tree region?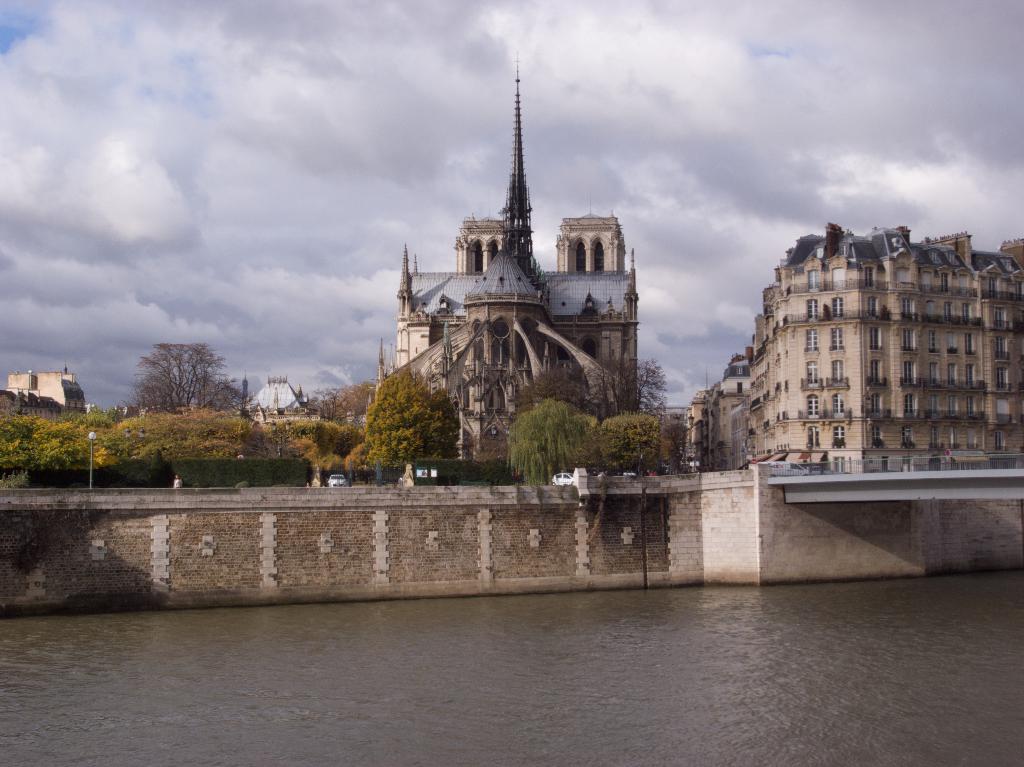
box=[515, 369, 590, 417]
